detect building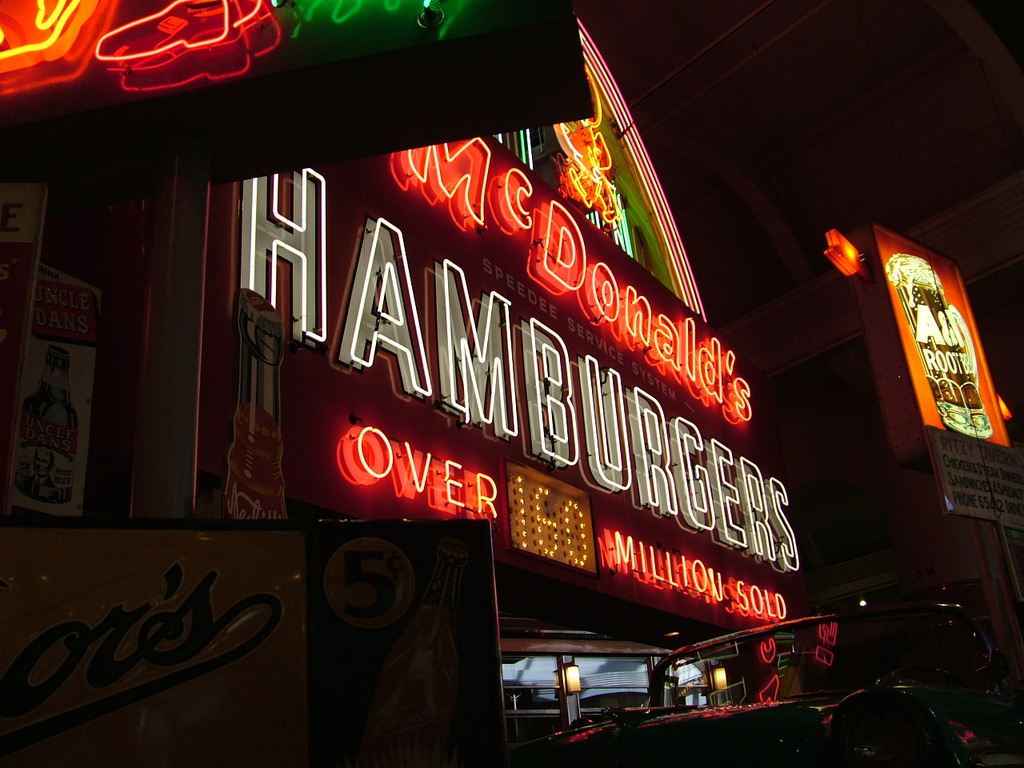
box=[0, 8, 798, 760]
